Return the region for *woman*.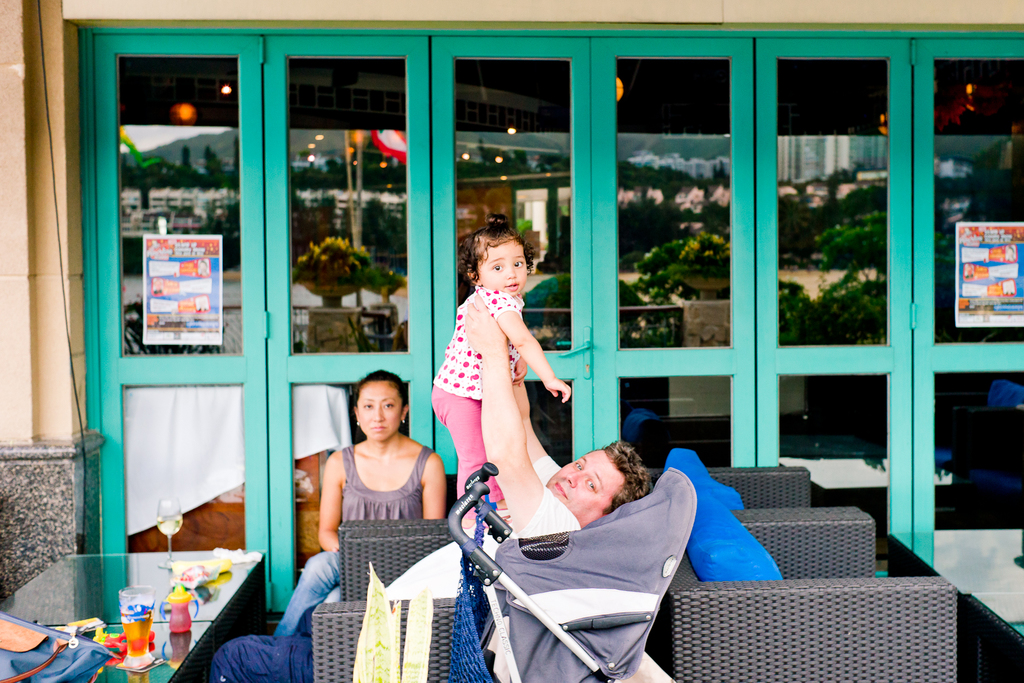
bbox=(306, 357, 452, 607).
